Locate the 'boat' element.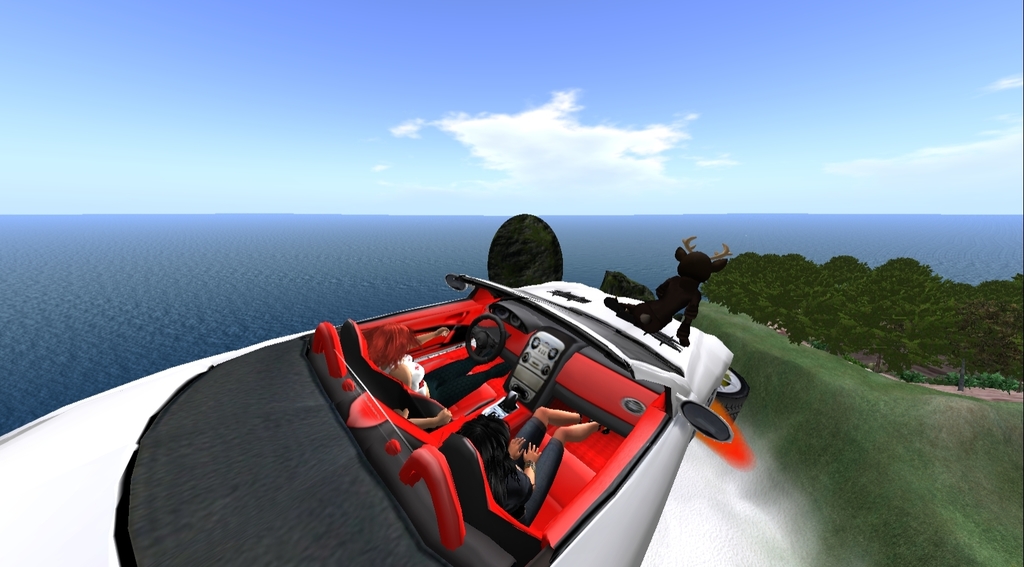
Element bbox: region(67, 216, 808, 547).
